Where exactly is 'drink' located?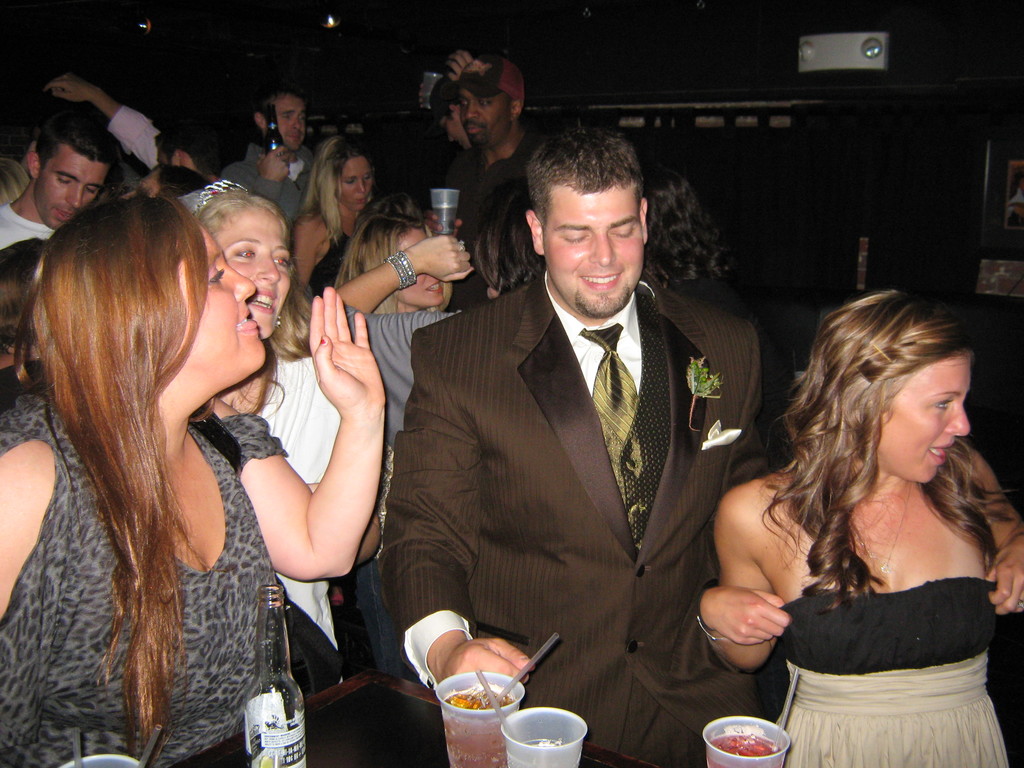
Its bounding box is pyautogui.locateOnScreen(443, 694, 514, 767).
